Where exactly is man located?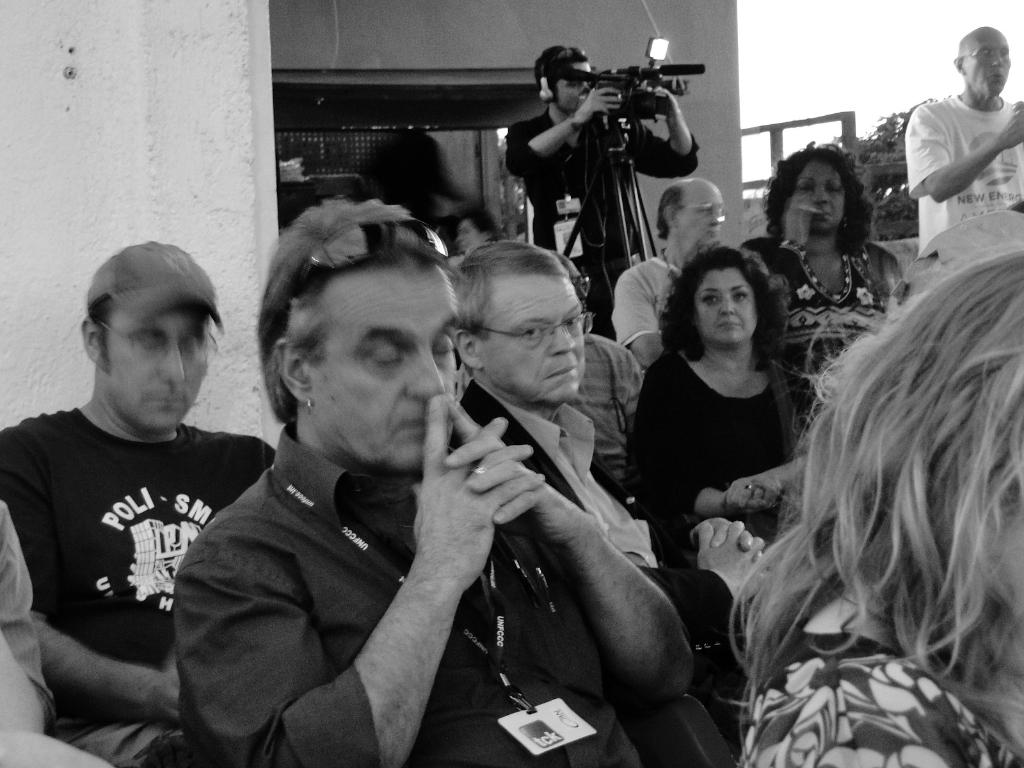
Its bounding box is select_region(904, 26, 1023, 254).
